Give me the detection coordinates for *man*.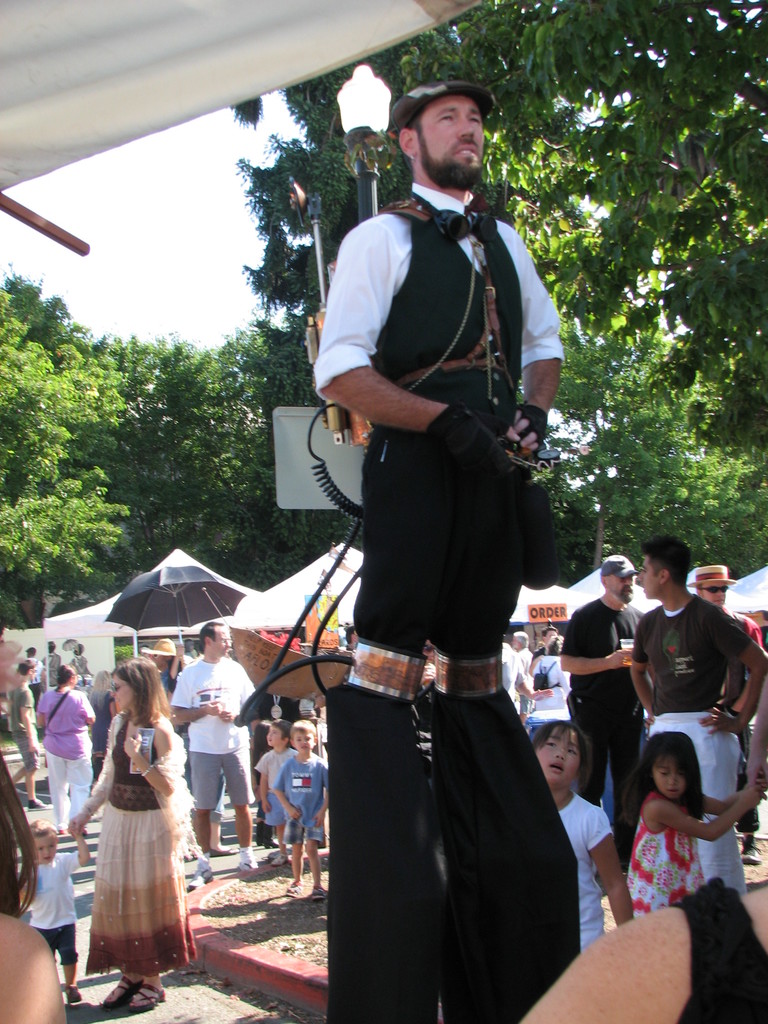
bbox(15, 645, 41, 715).
